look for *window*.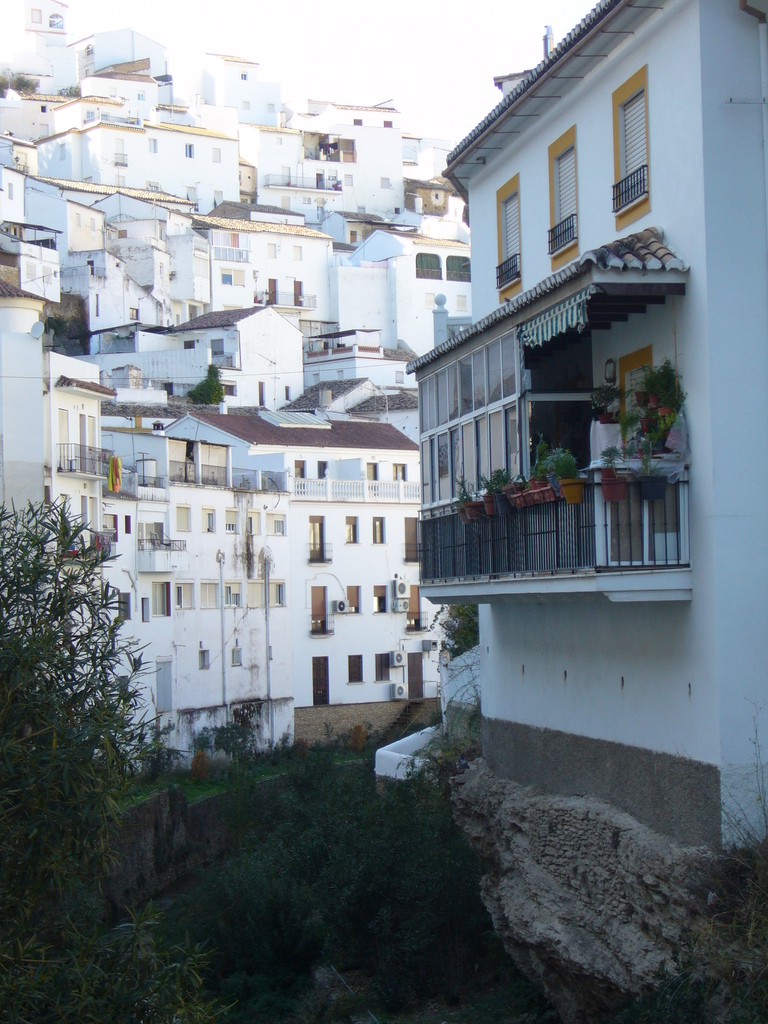
Found: [left=375, top=653, right=394, bottom=682].
